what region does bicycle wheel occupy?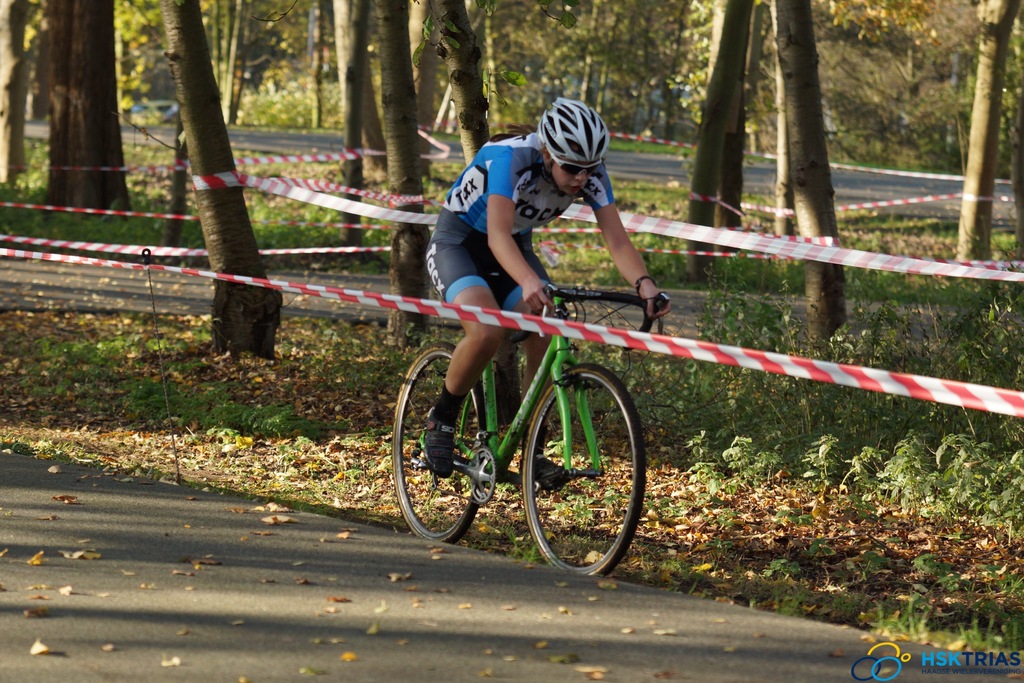
393,340,497,545.
